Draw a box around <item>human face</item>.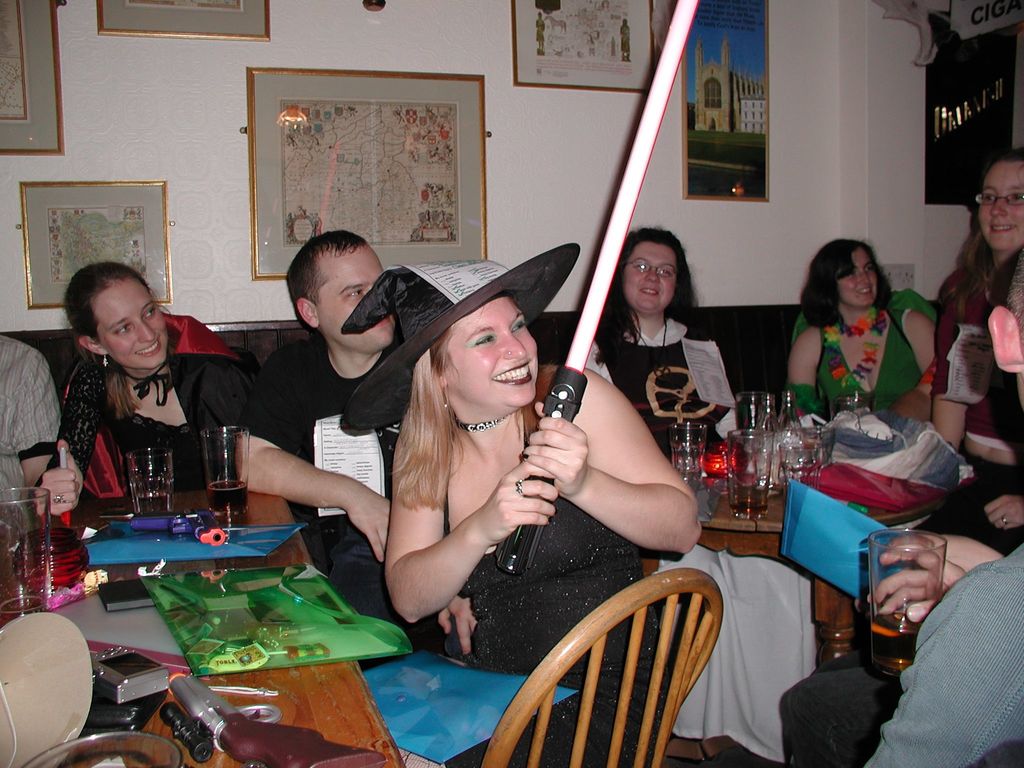
detection(99, 277, 168, 367).
